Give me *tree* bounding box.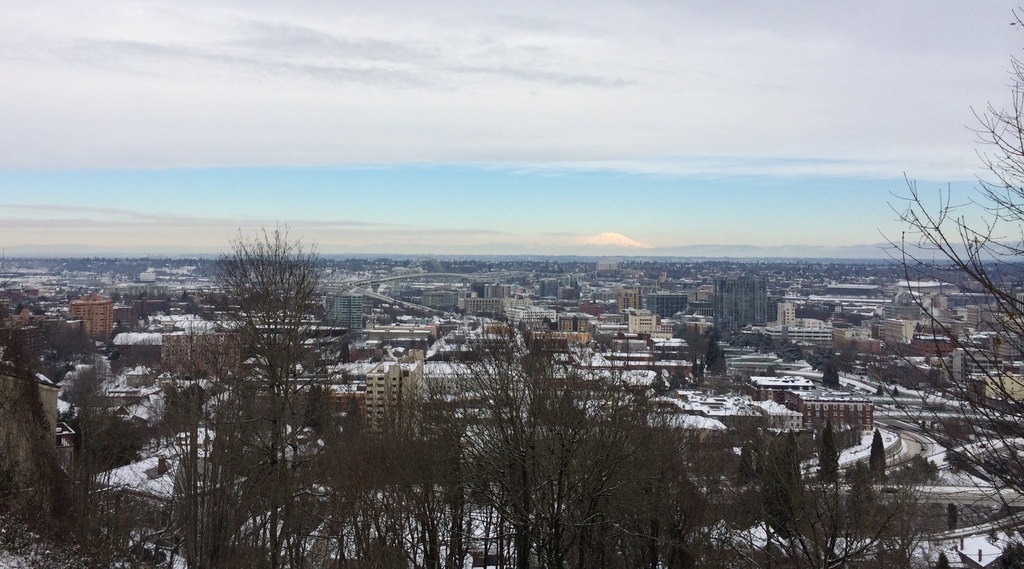
l=580, t=387, r=681, b=568.
